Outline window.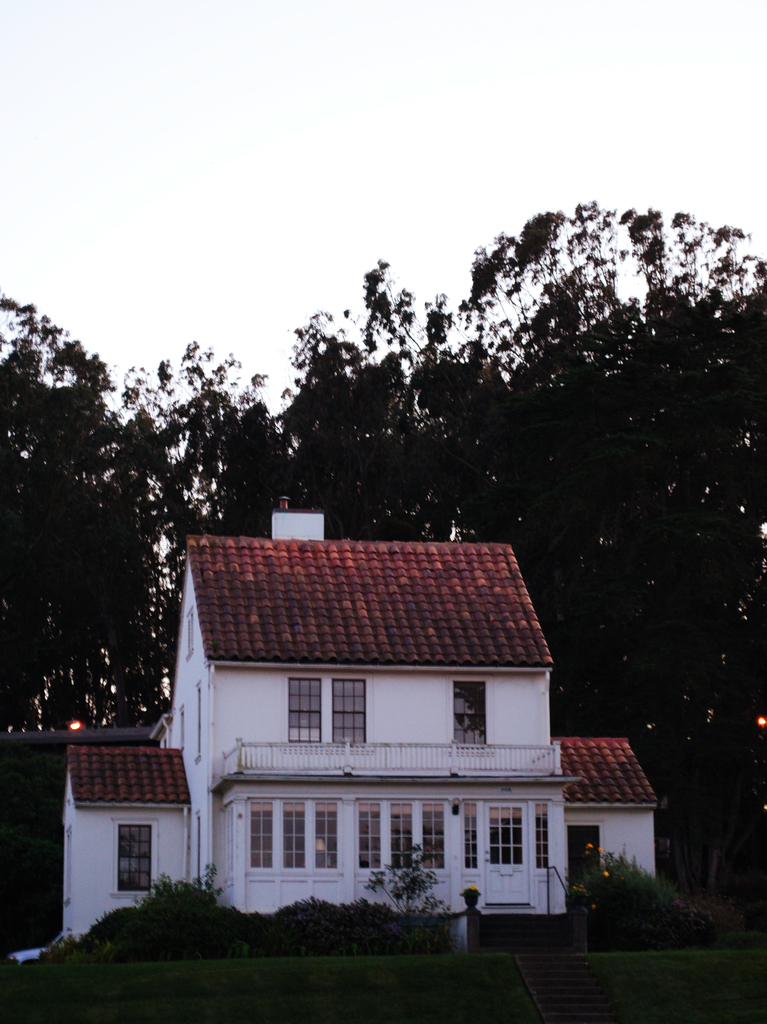
Outline: [355,799,457,879].
